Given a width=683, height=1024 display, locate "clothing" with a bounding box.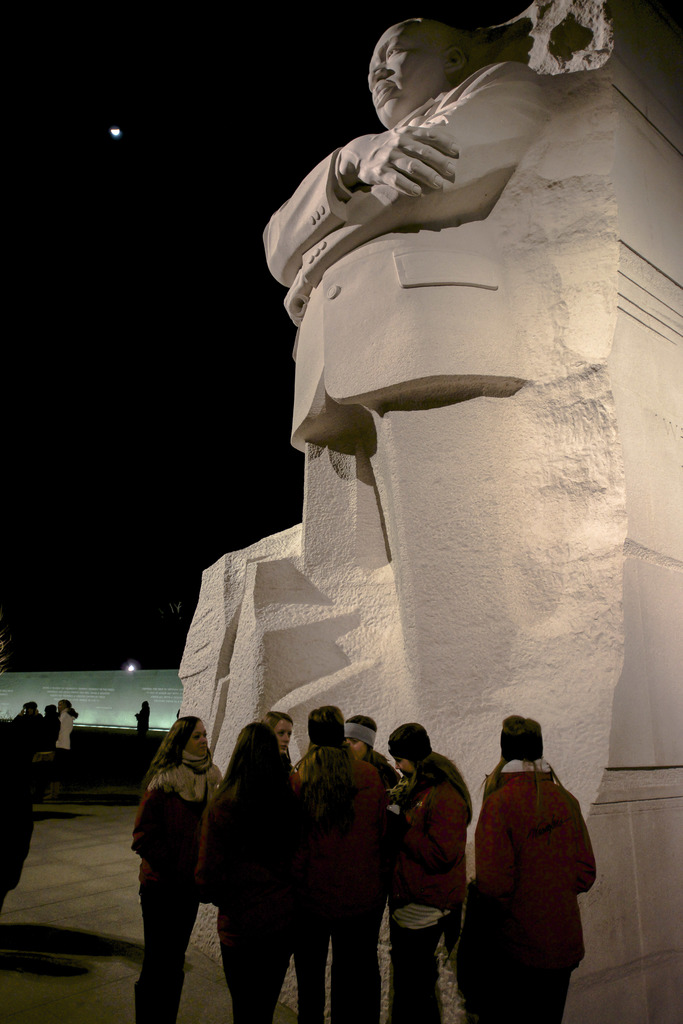
Located: crop(128, 767, 219, 1023).
